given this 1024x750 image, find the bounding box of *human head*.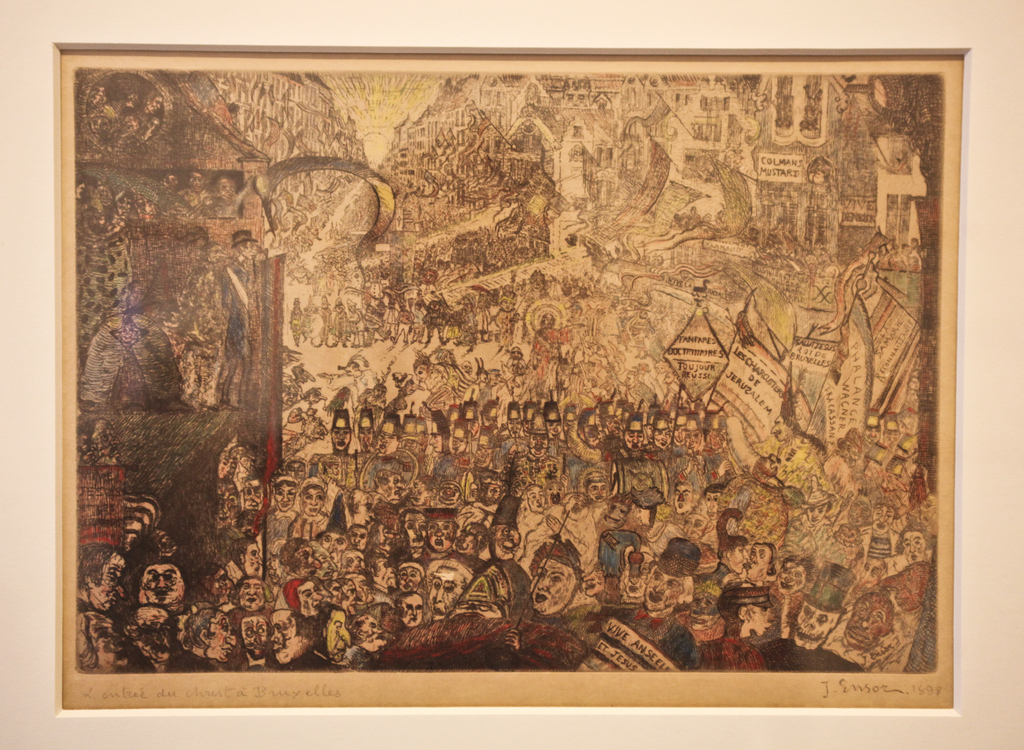
(left=579, top=562, right=615, bottom=599).
